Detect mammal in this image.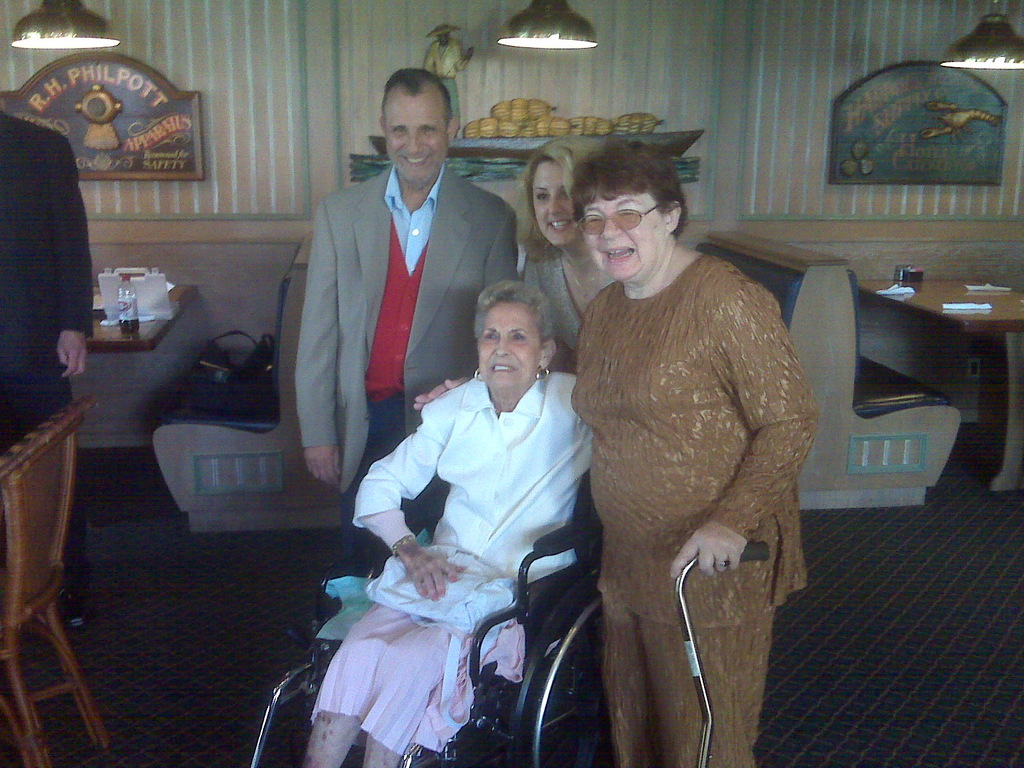
Detection: 415:131:600:409.
